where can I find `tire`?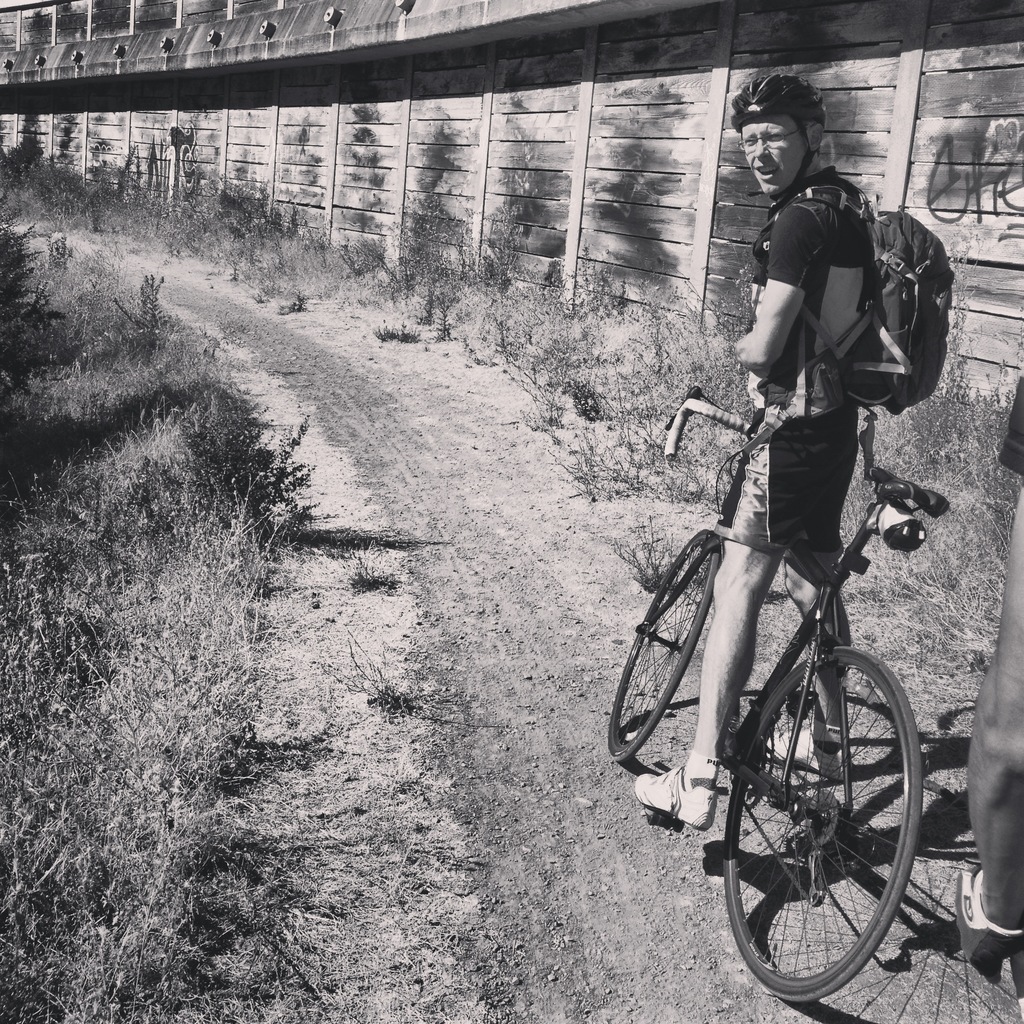
You can find it at [x1=697, y1=599, x2=912, y2=994].
